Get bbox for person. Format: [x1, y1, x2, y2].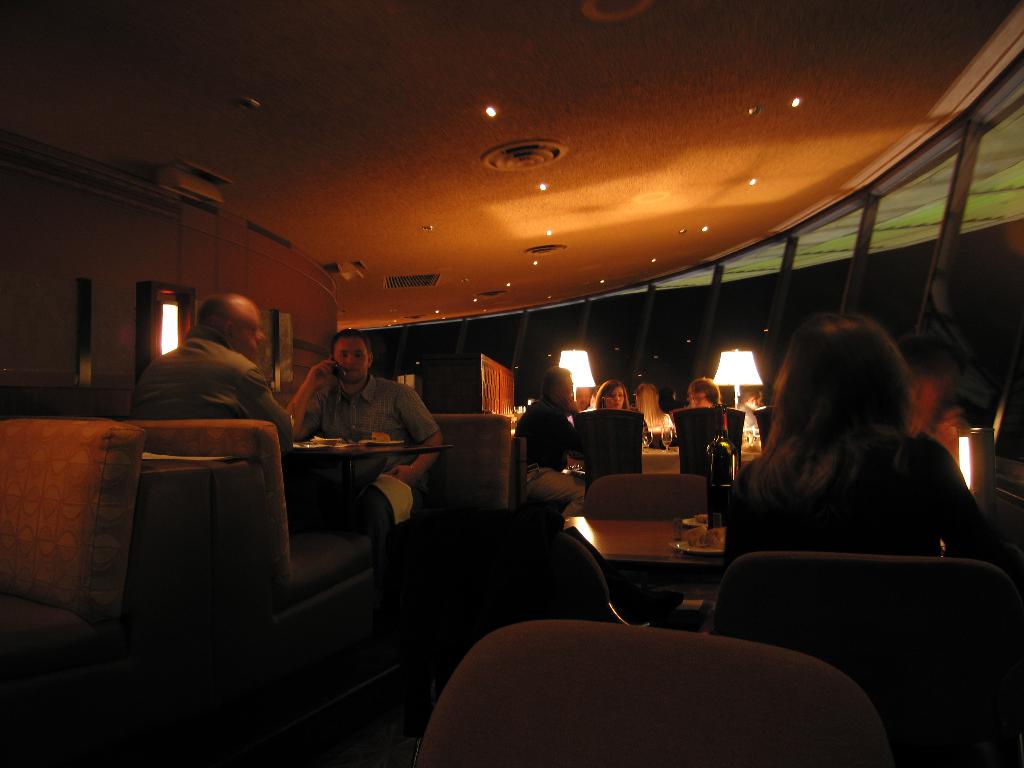
[513, 367, 581, 513].
